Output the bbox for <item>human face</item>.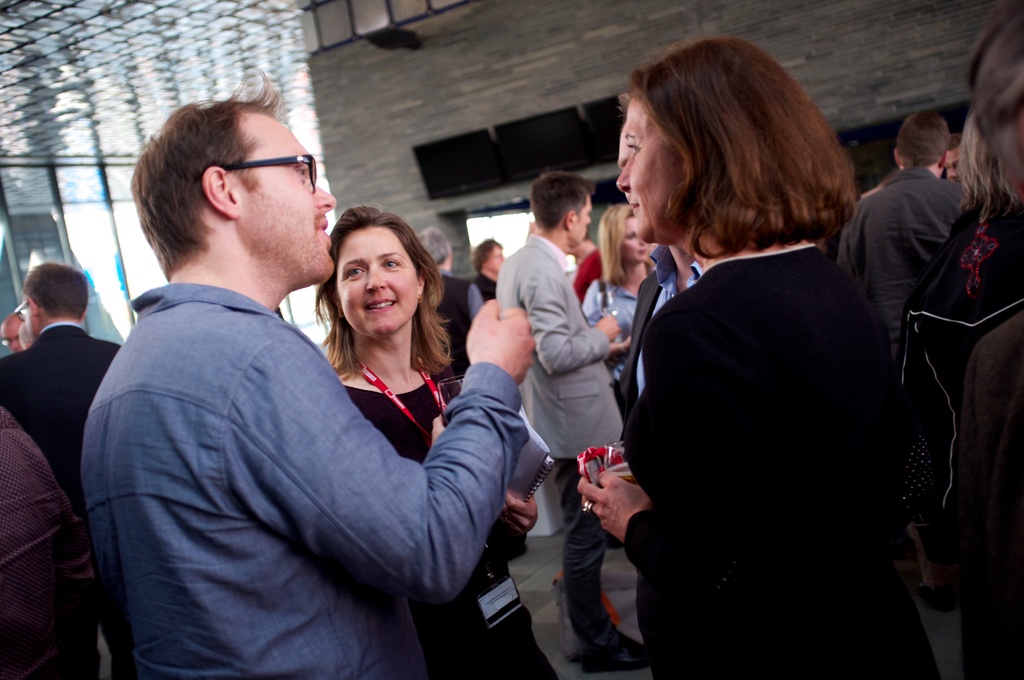
<bbox>618, 99, 680, 243</bbox>.
